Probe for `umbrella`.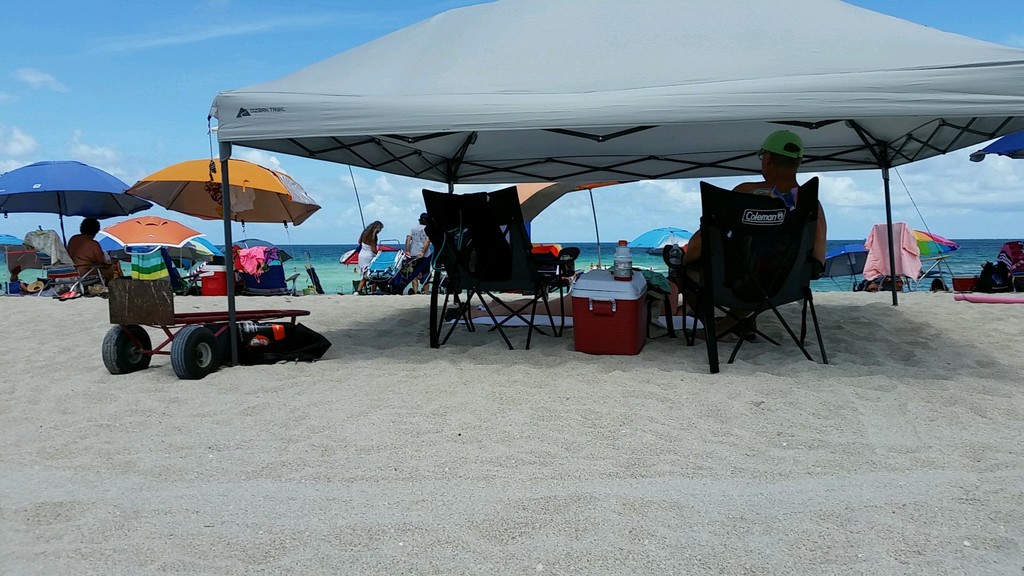
Probe result: Rect(0, 157, 152, 246).
